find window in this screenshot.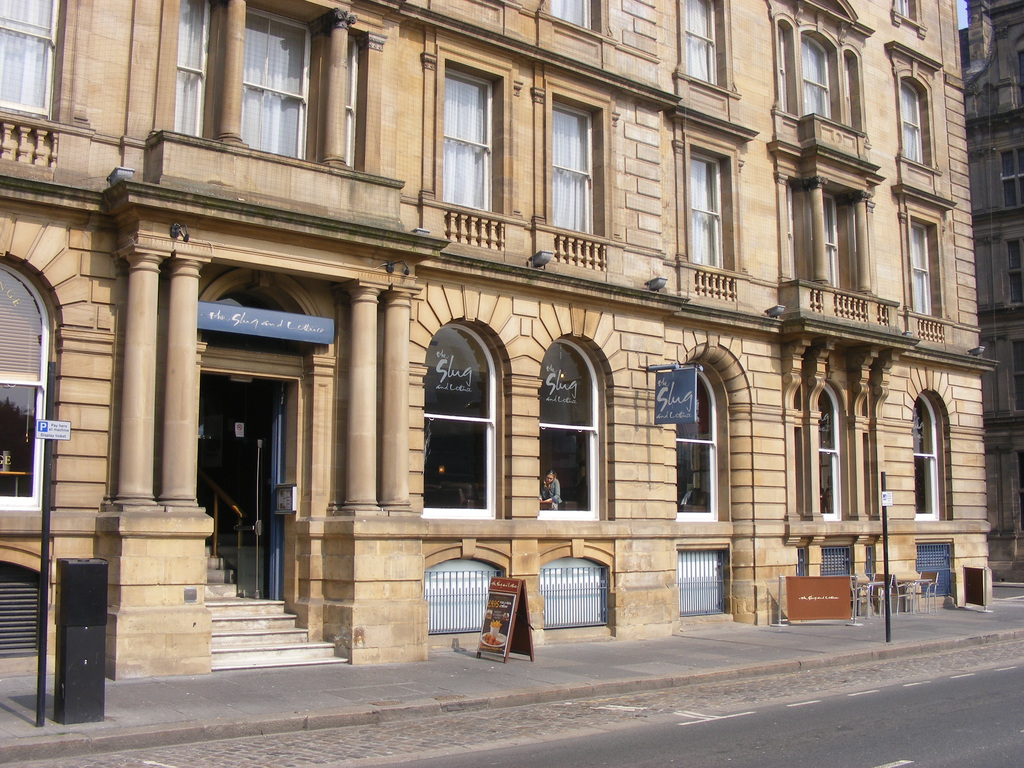
The bounding box for window is select_region(0, 248, 102, 512).
